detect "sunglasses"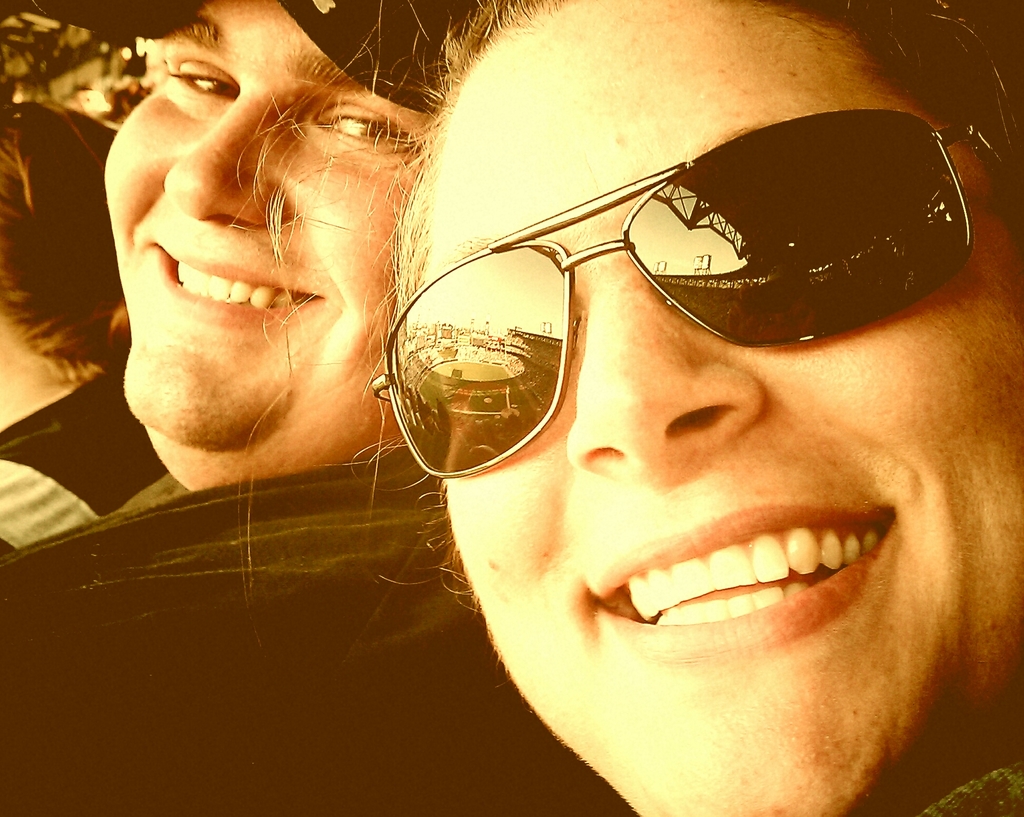
left=372, top=109, right=977, bottom=480
